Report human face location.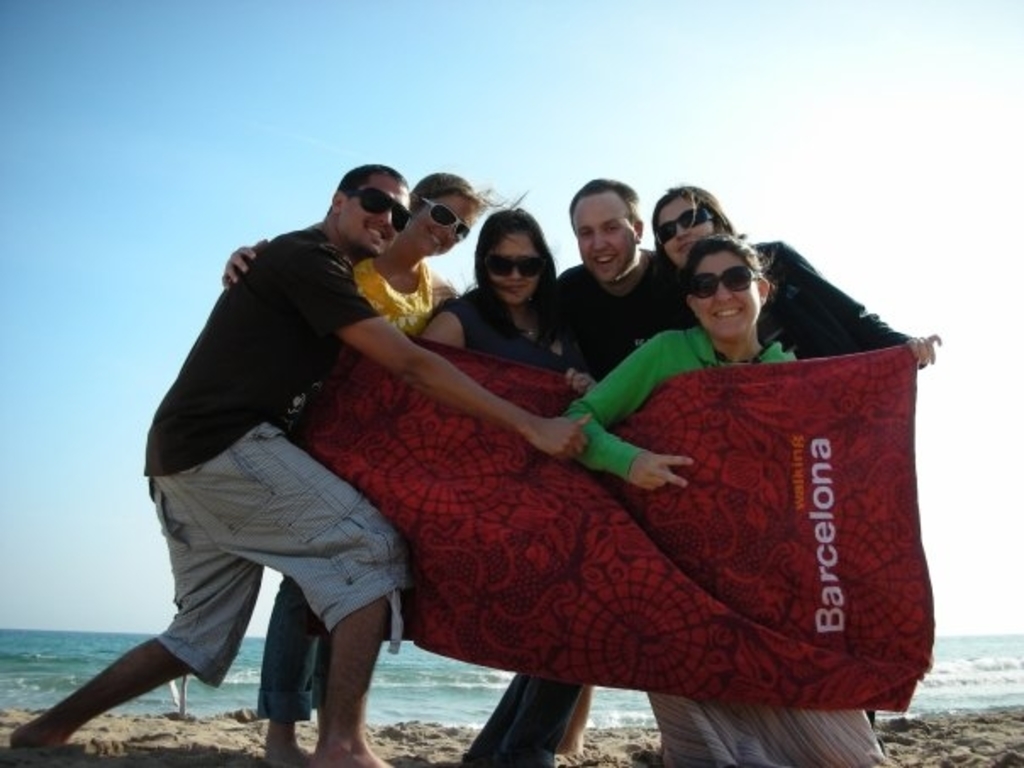
Report: [420,202,468,254].
